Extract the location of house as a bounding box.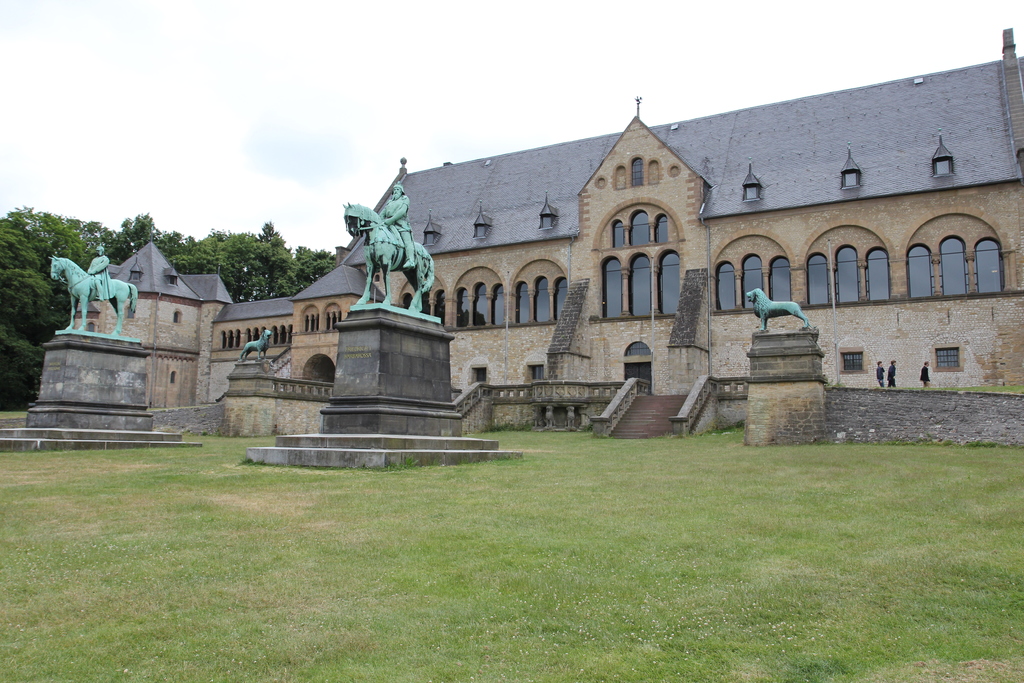
216 25 1023 450.
